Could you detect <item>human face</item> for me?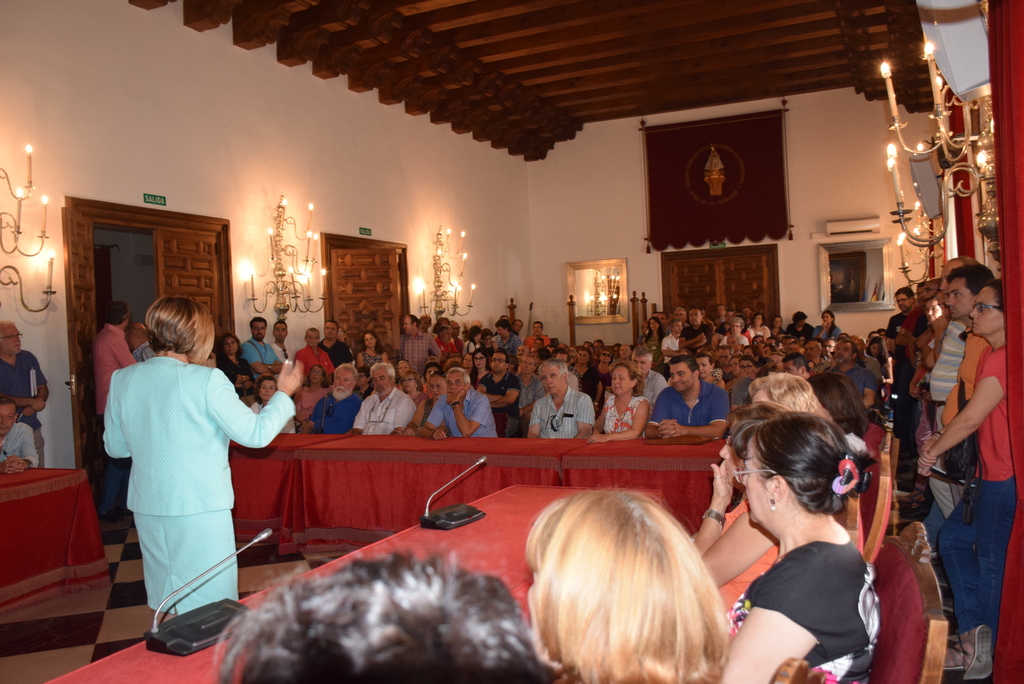
Detection result: bbox=(947, 278, 974, 318).
